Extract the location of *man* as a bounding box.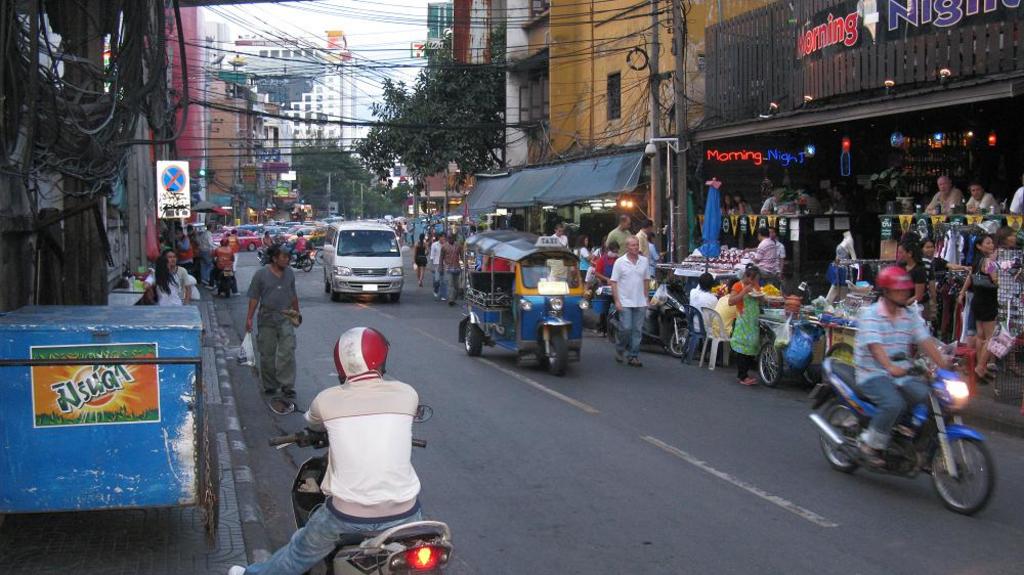
(x1=232, y1=242, x2=302, y2=429).
